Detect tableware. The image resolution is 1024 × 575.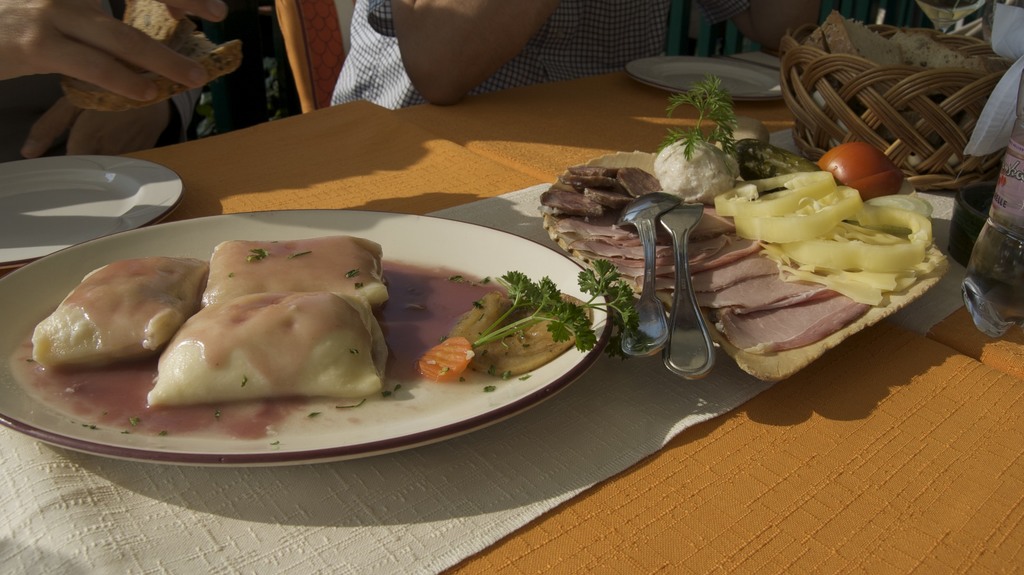
(x1=664, y1=202, x2=717, y2=383).
